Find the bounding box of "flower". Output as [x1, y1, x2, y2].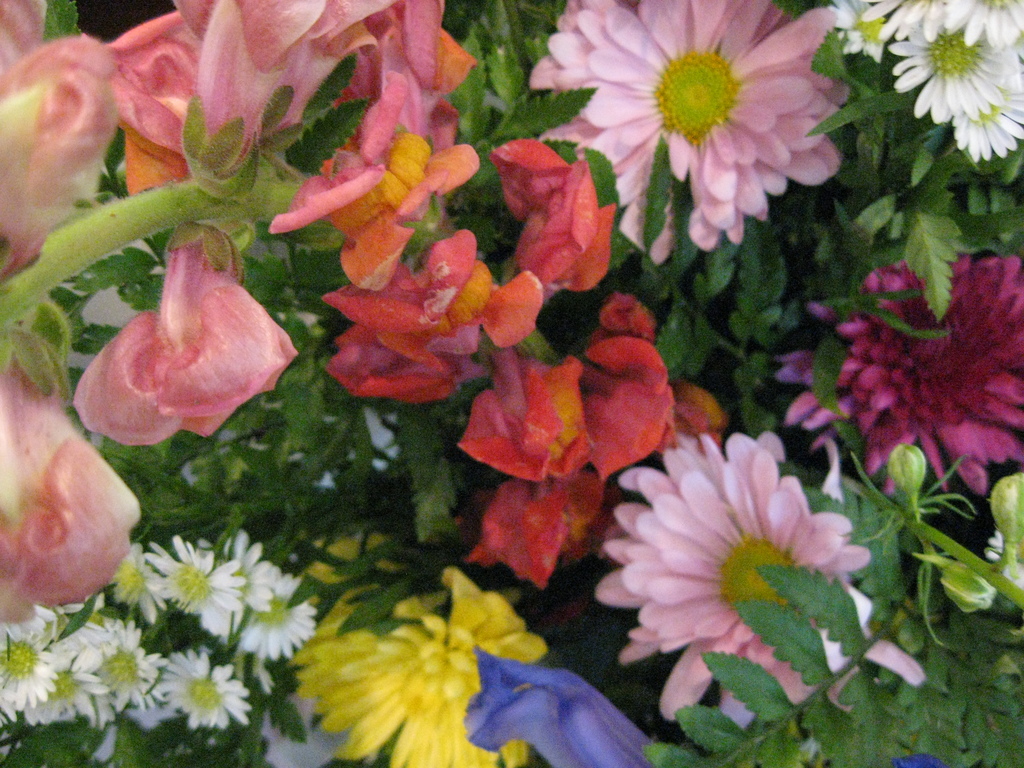
[470, 474, 625, 598].
